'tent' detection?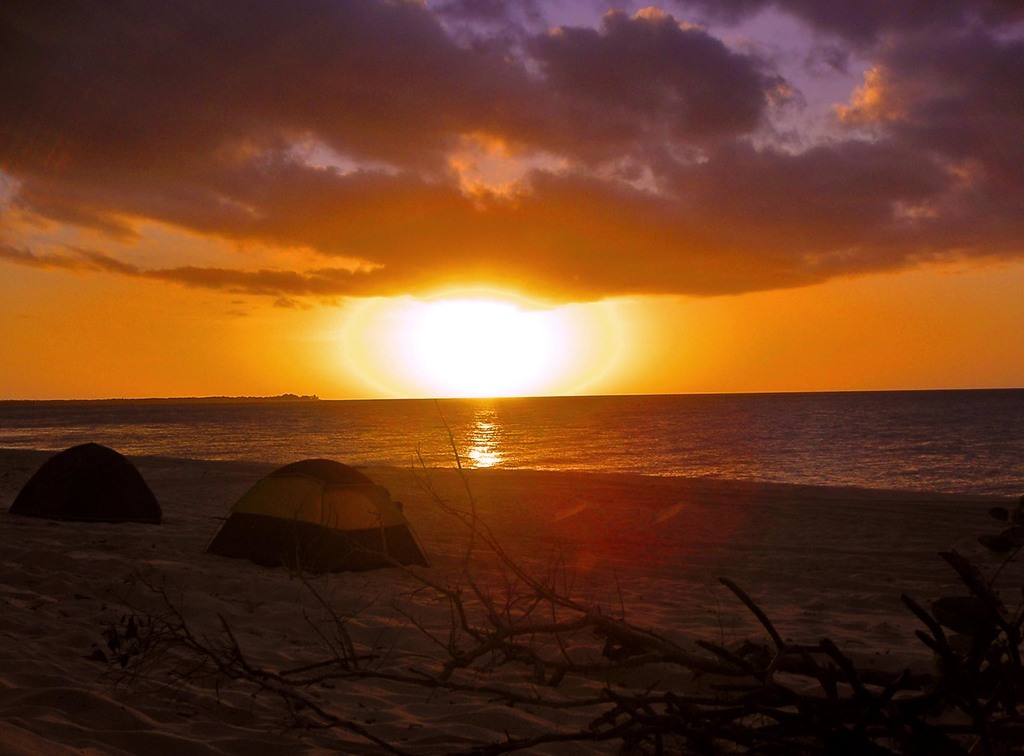
[x1=10, y1=442, x2=157, y2=534]
